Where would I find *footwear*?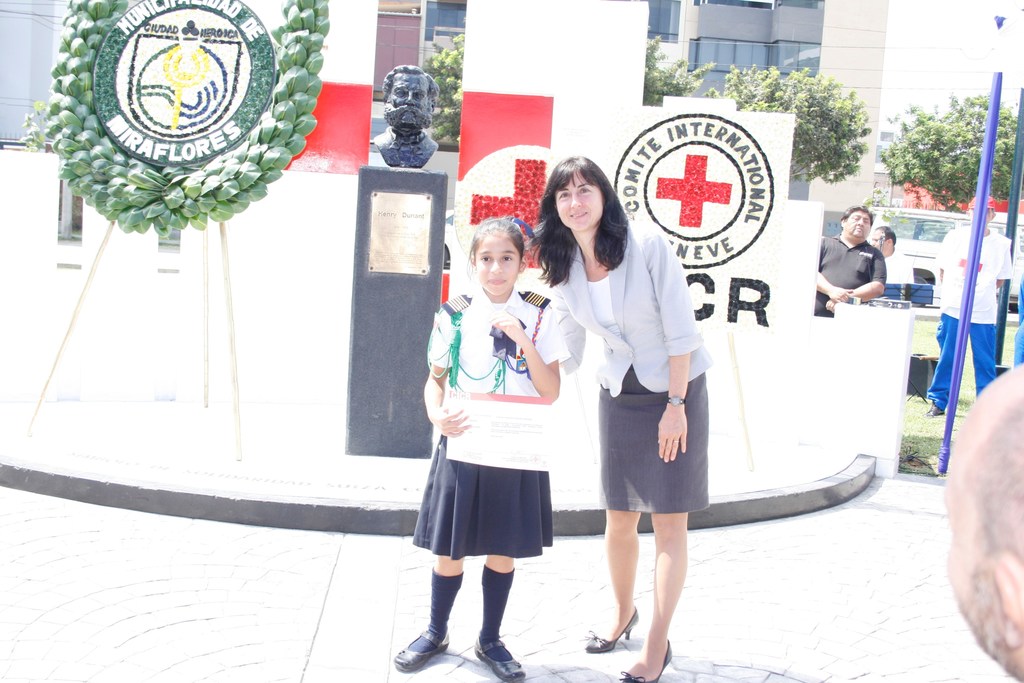
At [x1=474, y1=635, x2=528, y2=682].
